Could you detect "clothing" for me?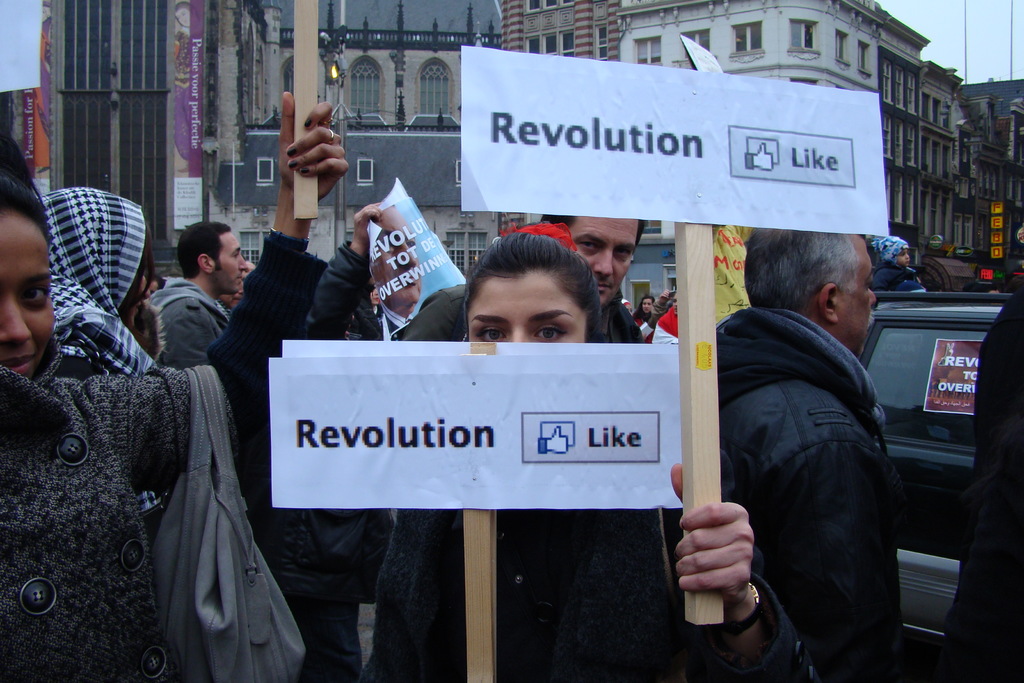
Detection result: x1=941 y1=278 x2=1023 y2=682.
